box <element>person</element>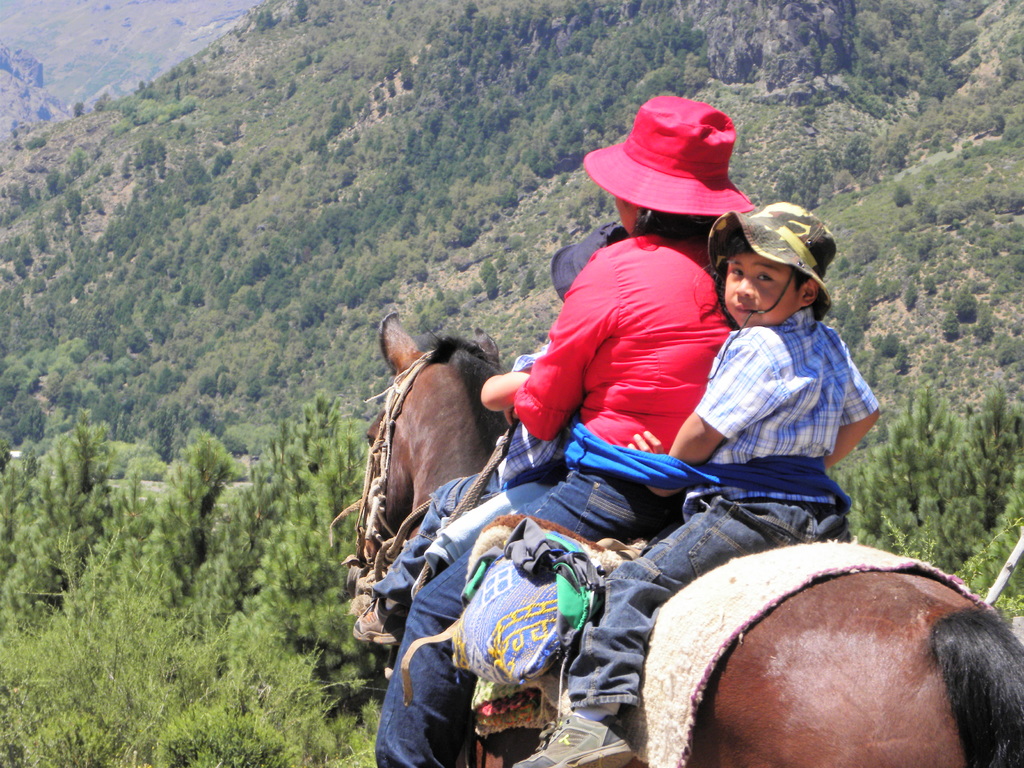
(x1=369, y1=88, x2=749, y2=767)
